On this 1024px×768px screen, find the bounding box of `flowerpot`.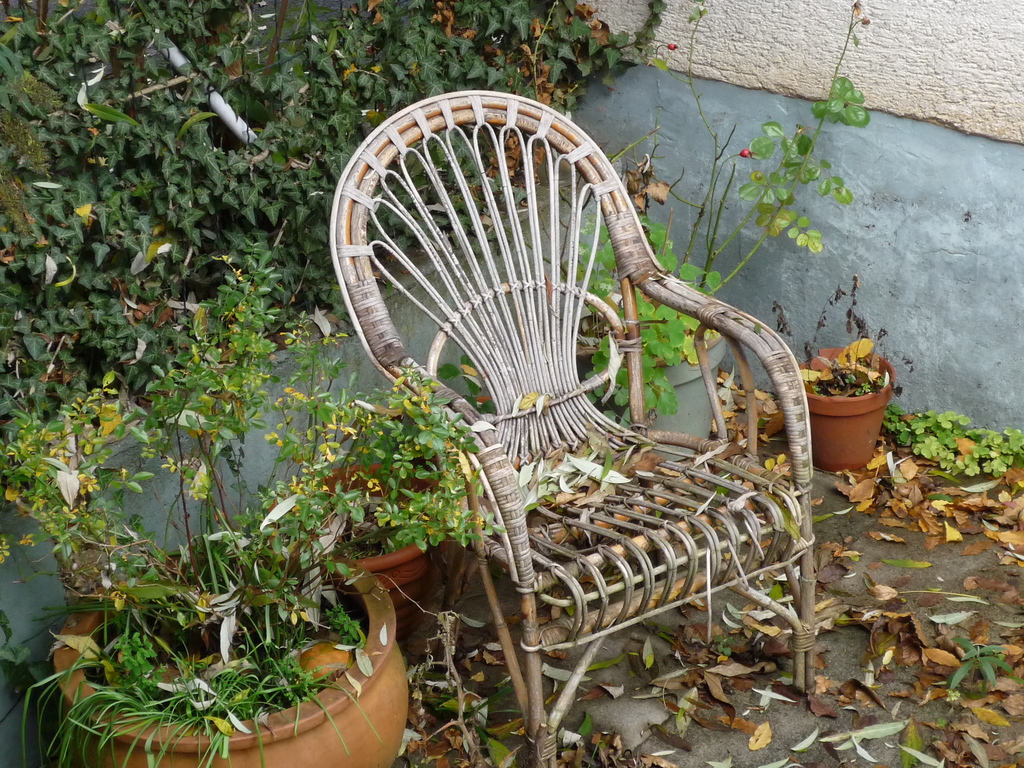
Bounding box: box=[807, 340, 893, 469].
